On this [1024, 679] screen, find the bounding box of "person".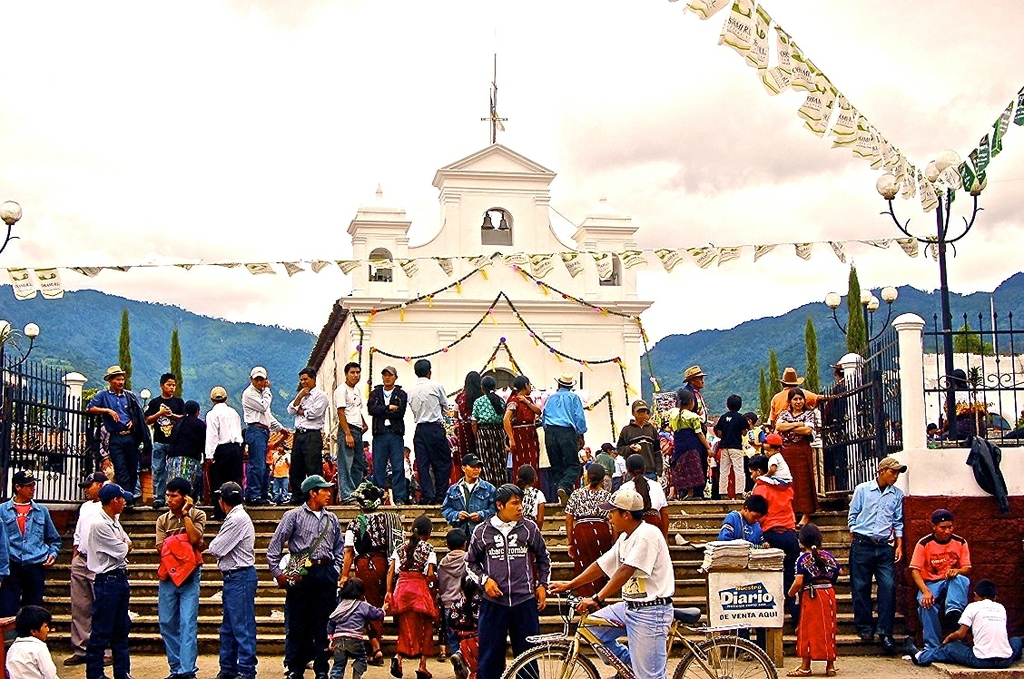
Bounding box: pyautogui.locateOnScreen(668, 384, 705, 499).
